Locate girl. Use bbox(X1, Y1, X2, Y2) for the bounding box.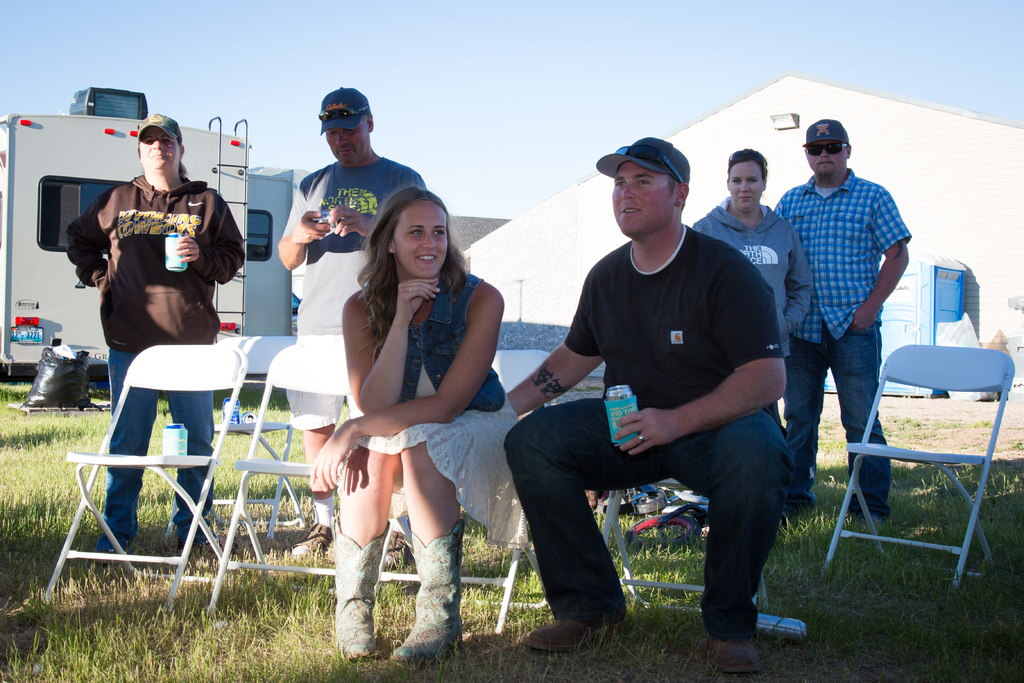
bbox(309, 183, 534, 668).
